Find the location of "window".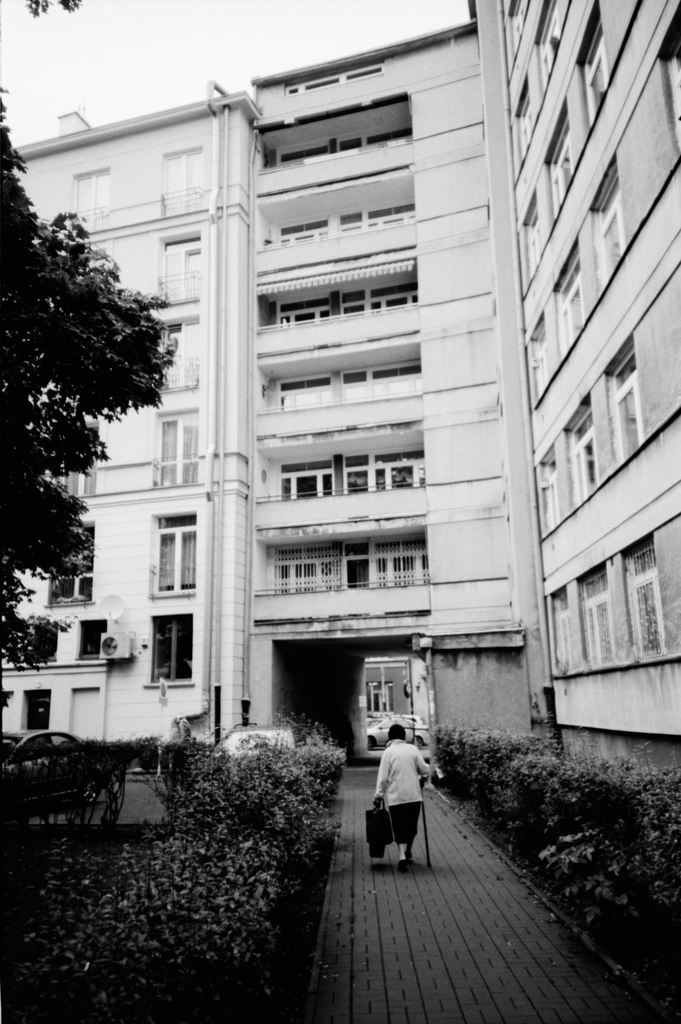
Location: [561,246,590,342].
